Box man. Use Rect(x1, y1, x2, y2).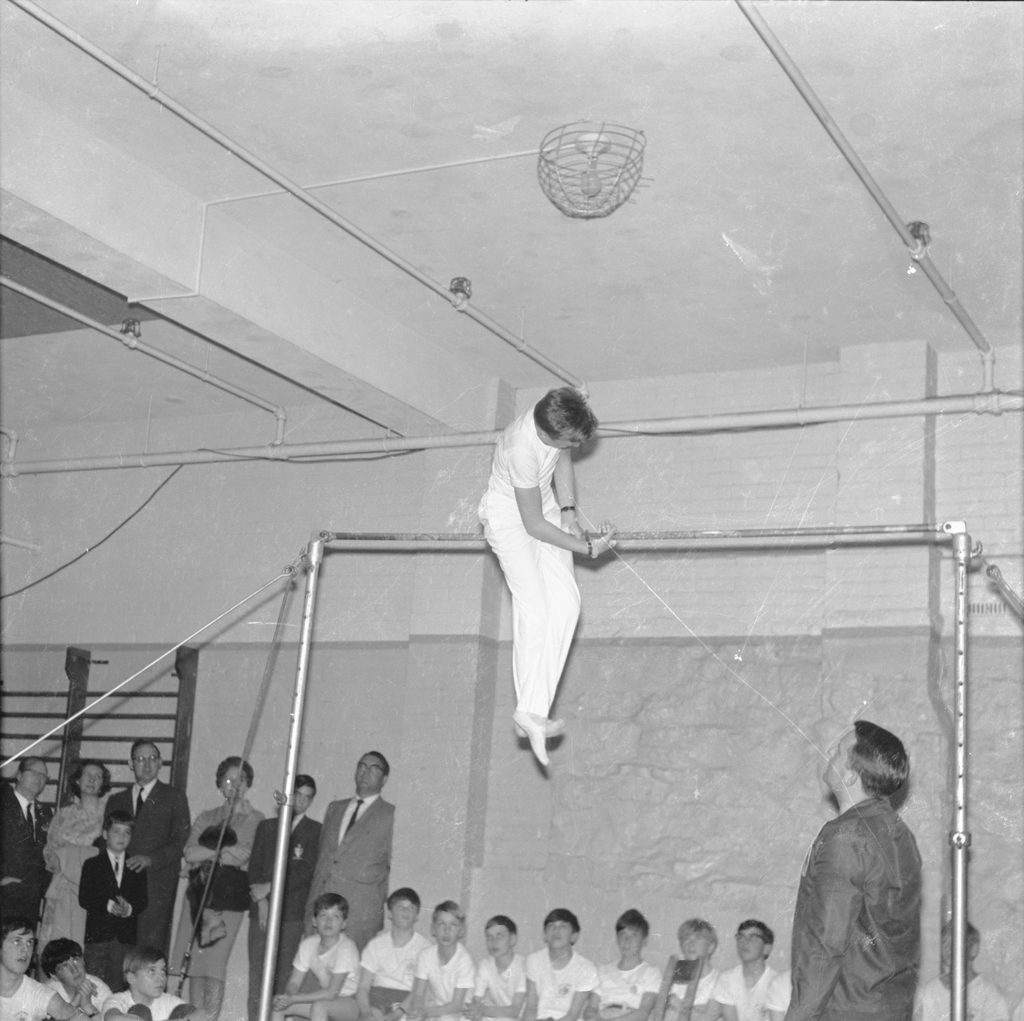
Rect(476, 386, 616, 771).
